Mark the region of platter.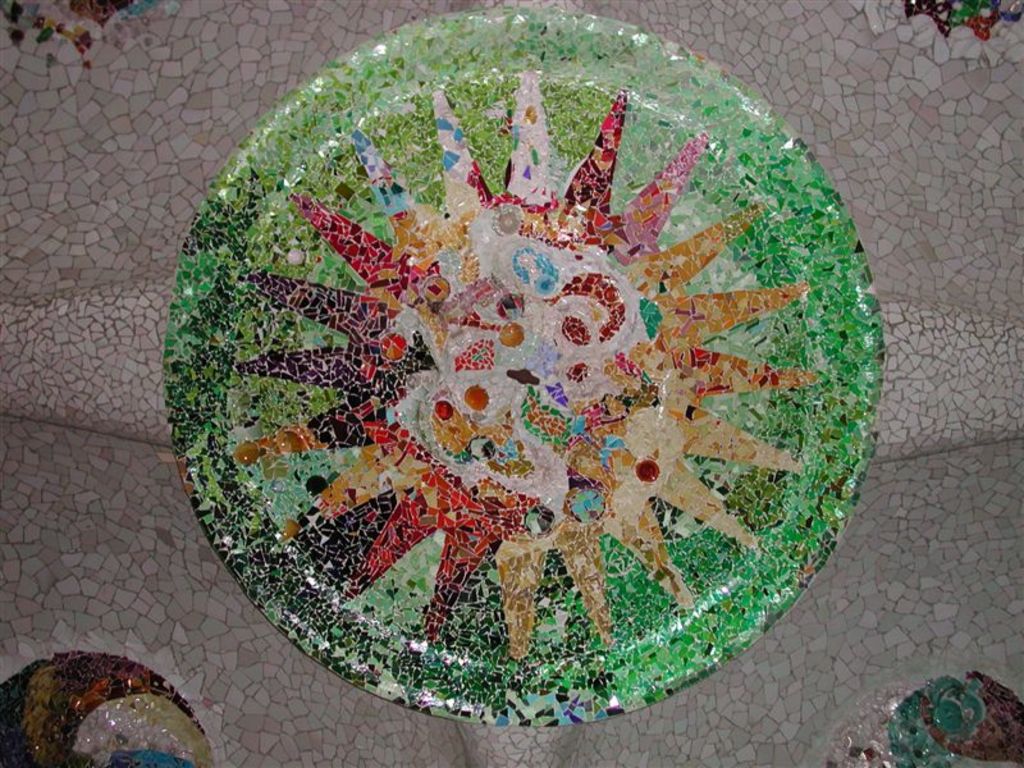
Region: BBox(163, 6, 886, 724).
